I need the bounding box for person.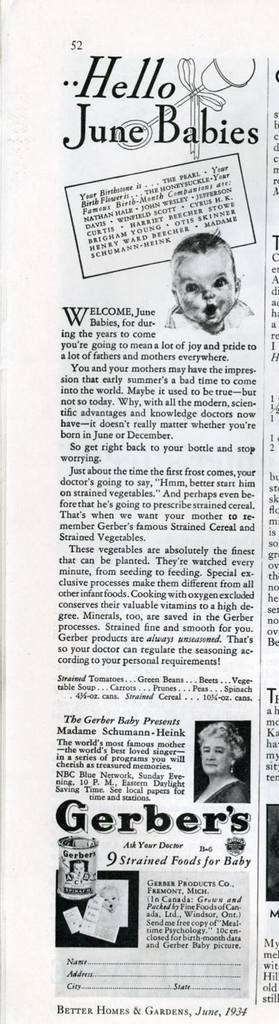
Here it is: bbox(200, 722, 246, 801).
